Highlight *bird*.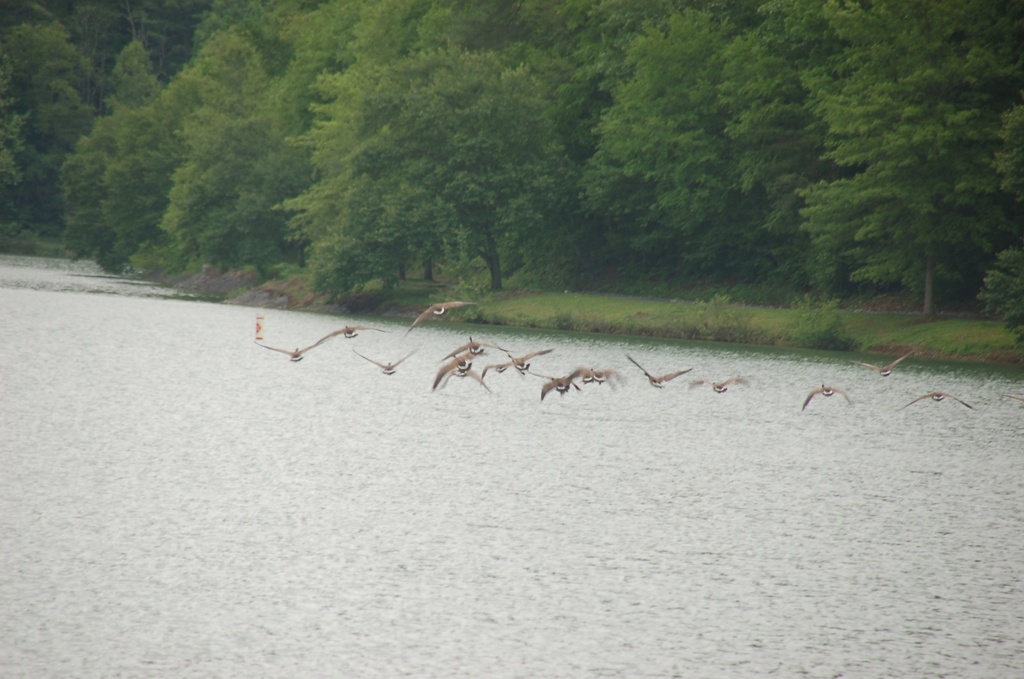
Highlighted region: rect(401, 297, 482, 337).
